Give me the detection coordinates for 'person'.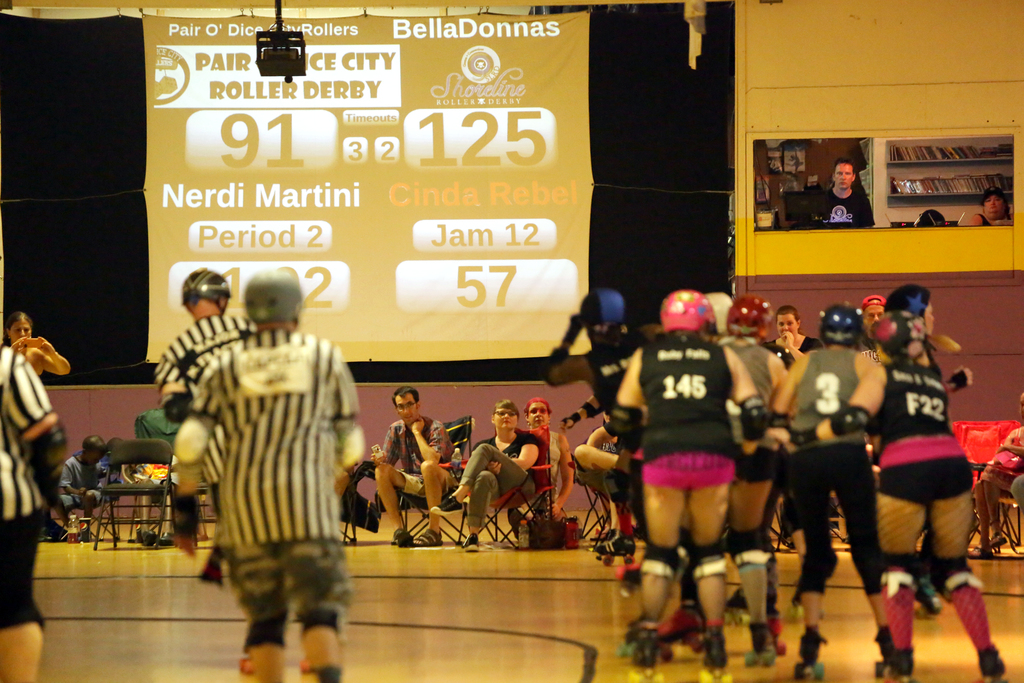
crop(154, 267, 255, 516).
